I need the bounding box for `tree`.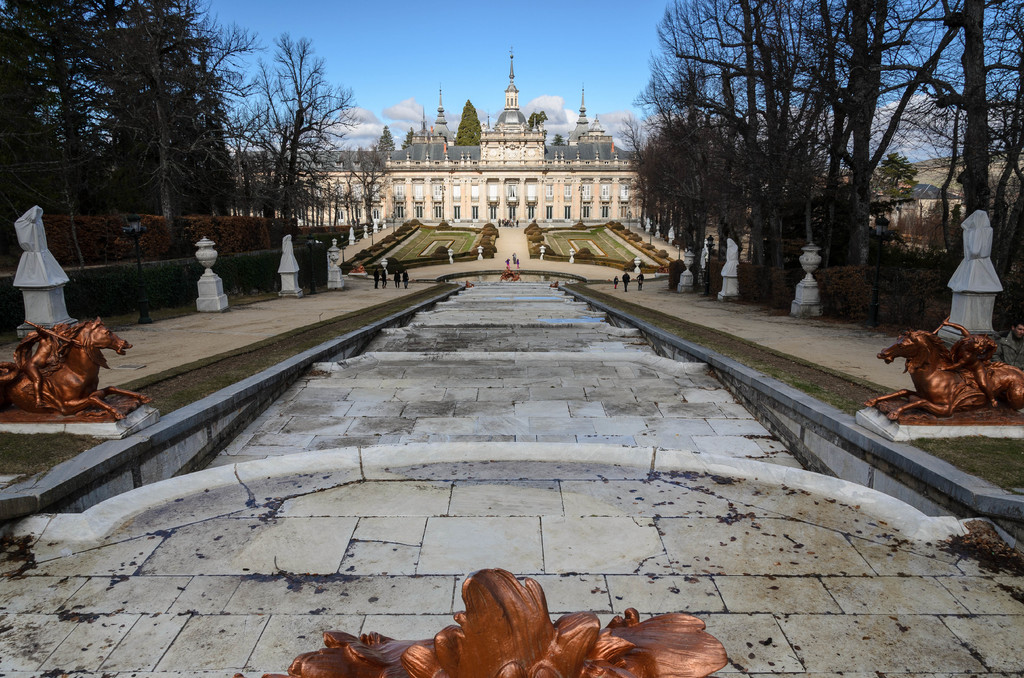
Here it is: 449,99,489,146.
